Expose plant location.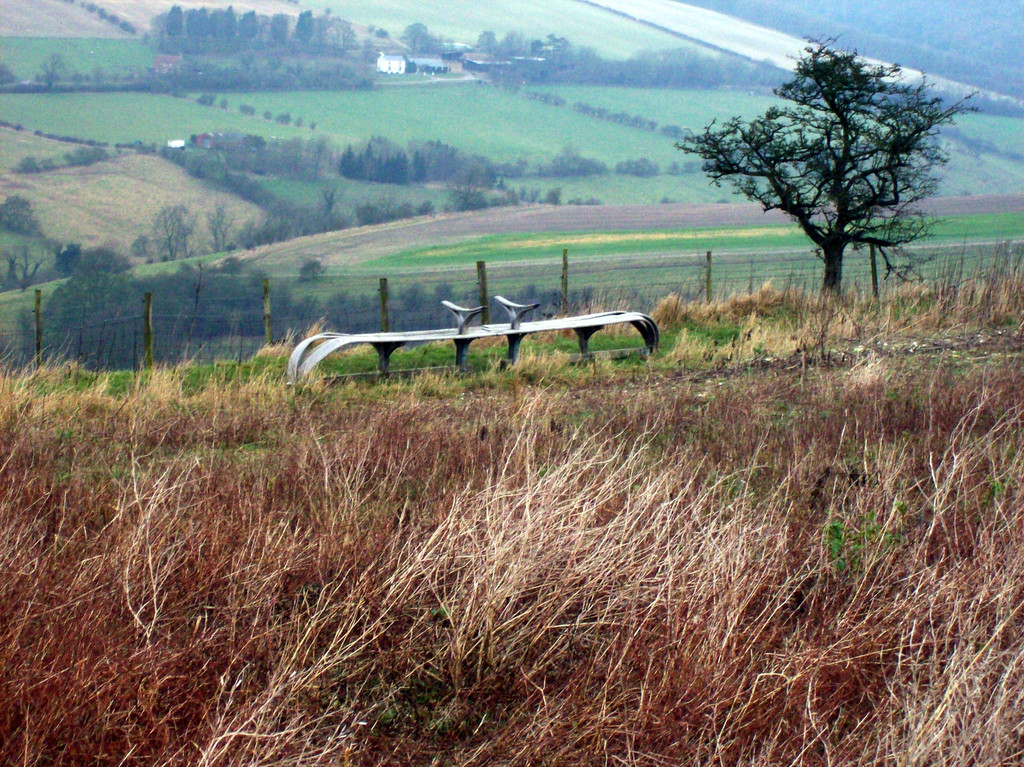
Exposed at <box>333,344,364,366</box>.
